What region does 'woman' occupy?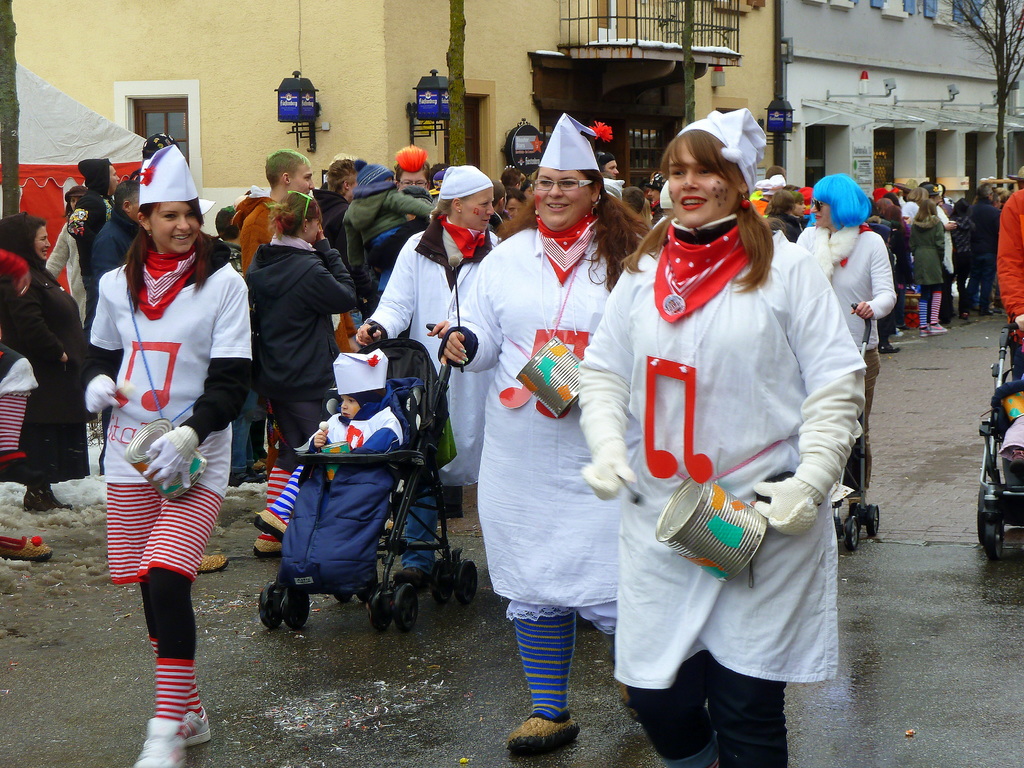
(left=759, top=190, right=799, bottom=243).
